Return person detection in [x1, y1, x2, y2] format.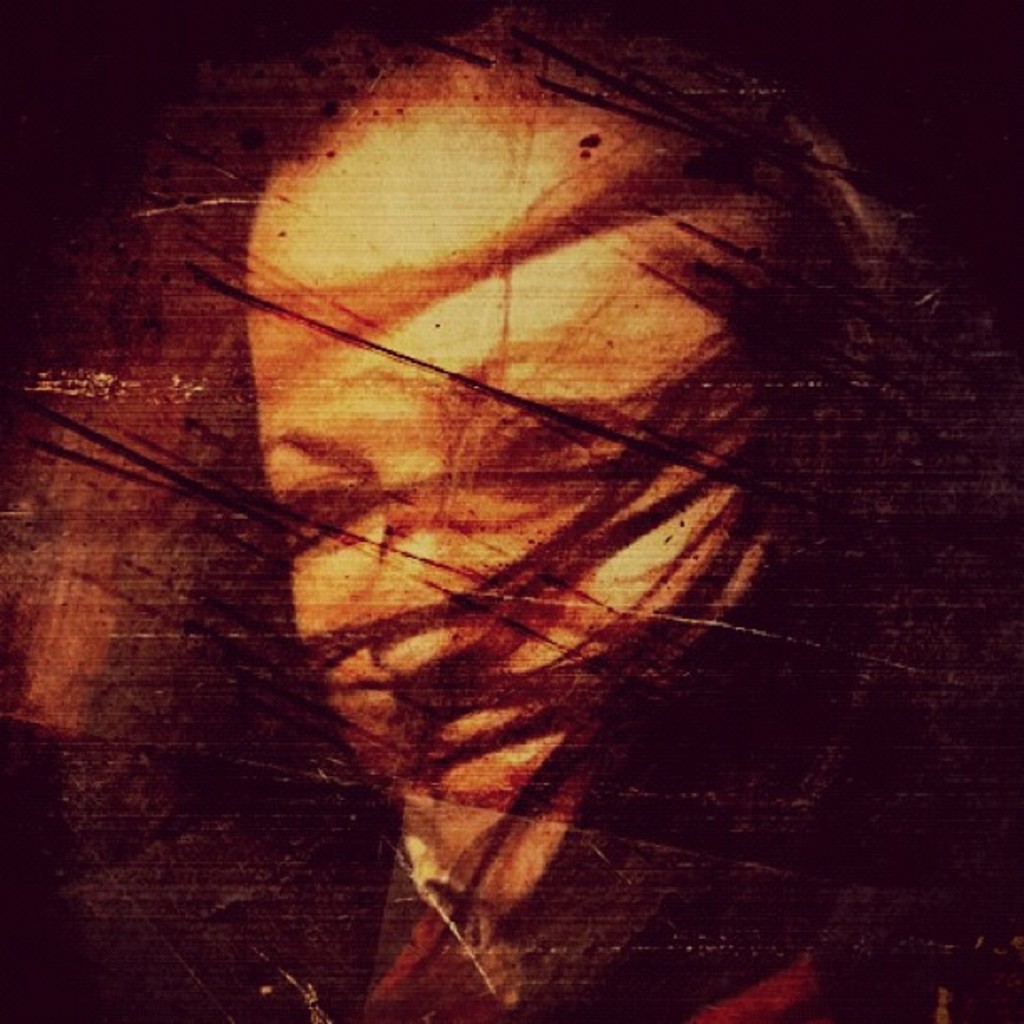
[3, 5, 1022, 1022].
